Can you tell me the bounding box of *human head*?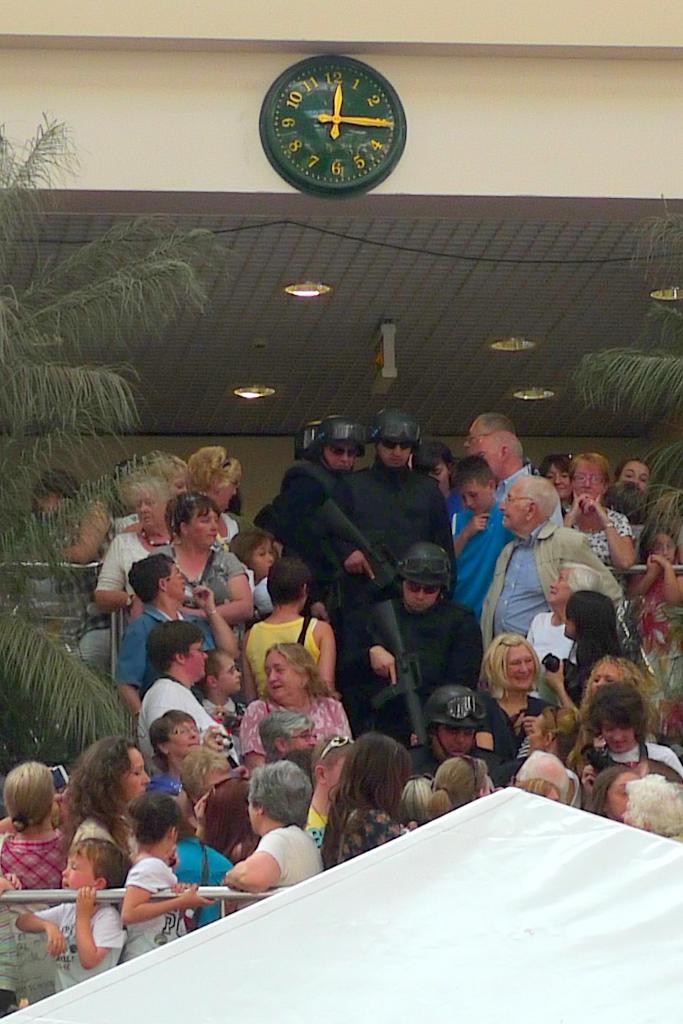
Rect(247, 758, 312, 838).
